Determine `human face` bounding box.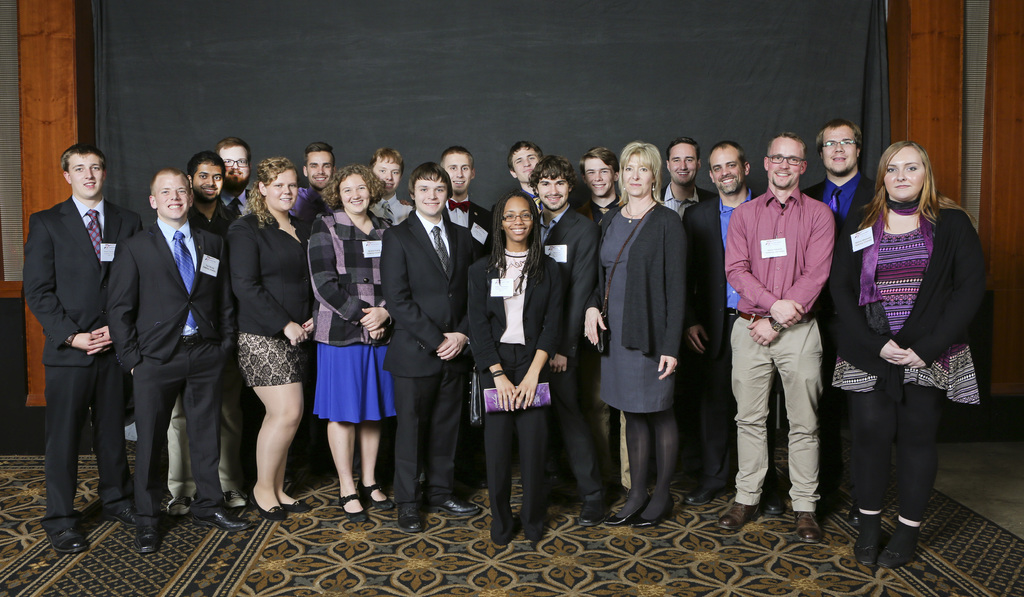
Determined: select_region(383, 162, 396, 188).
